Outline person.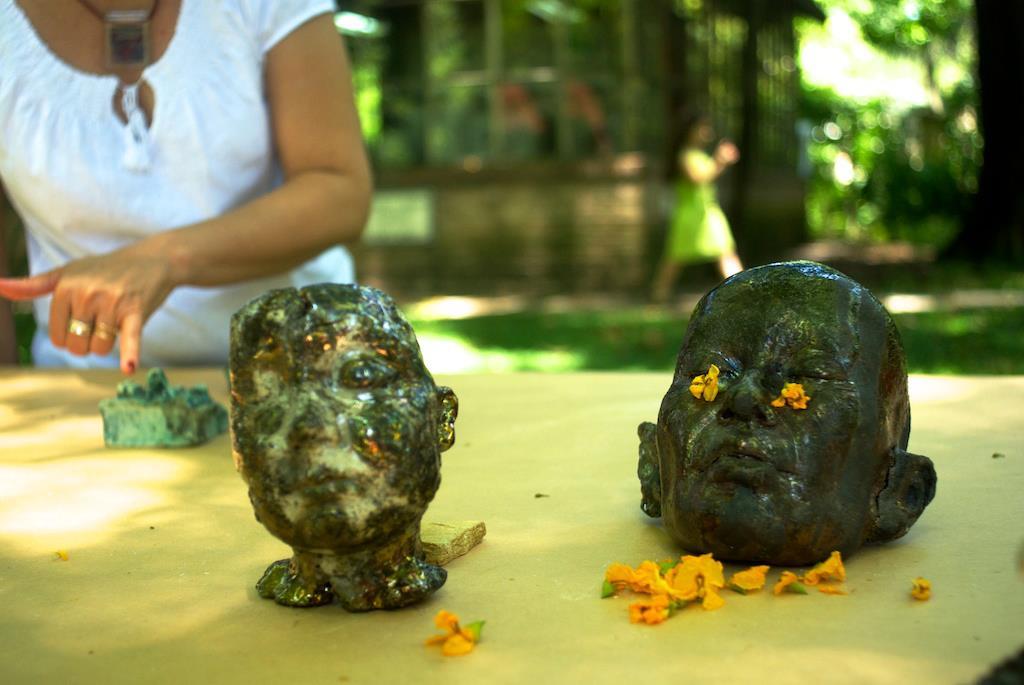
Outline: box(648, 114, 741, 301).
